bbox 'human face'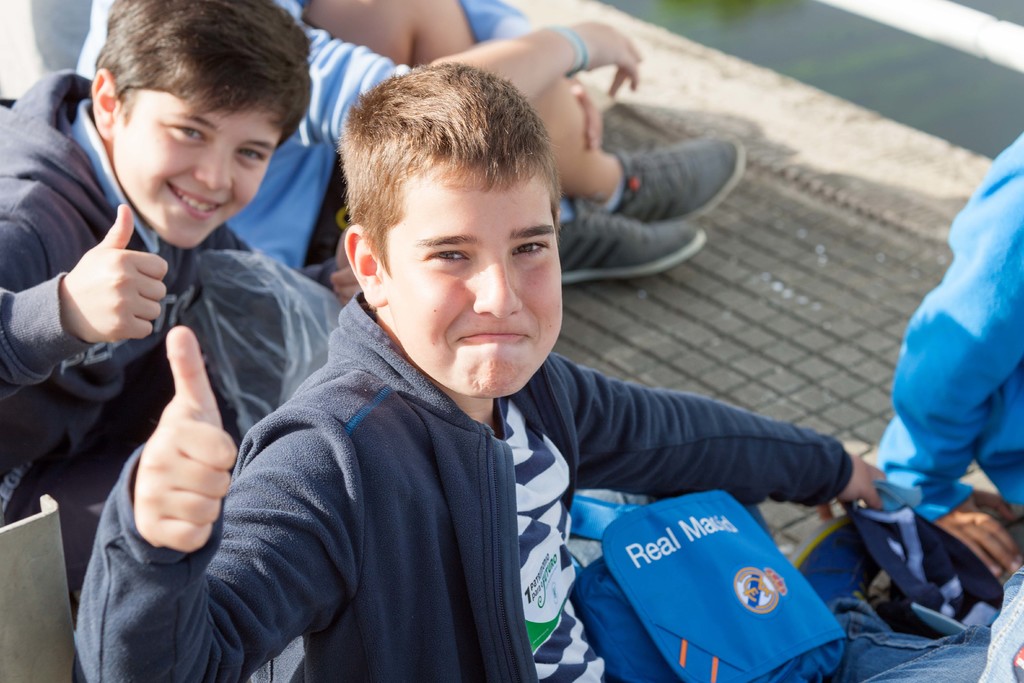
386 163 562 399
